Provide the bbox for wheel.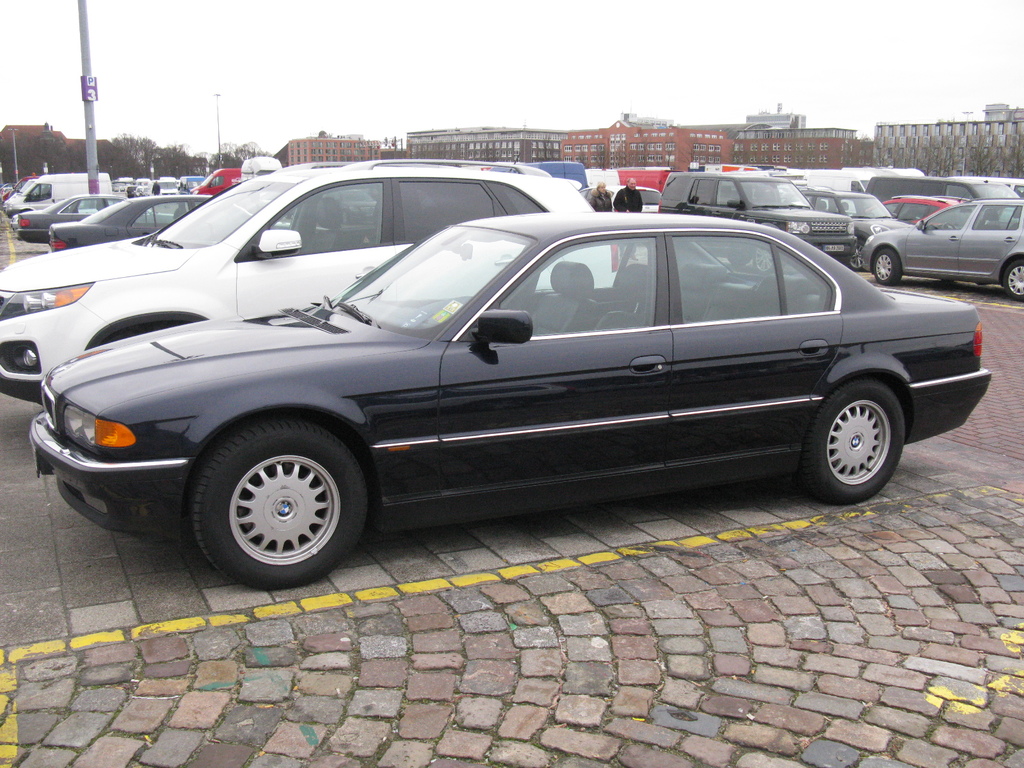
[x1=754, y1=244, x2=776, y2=272].
